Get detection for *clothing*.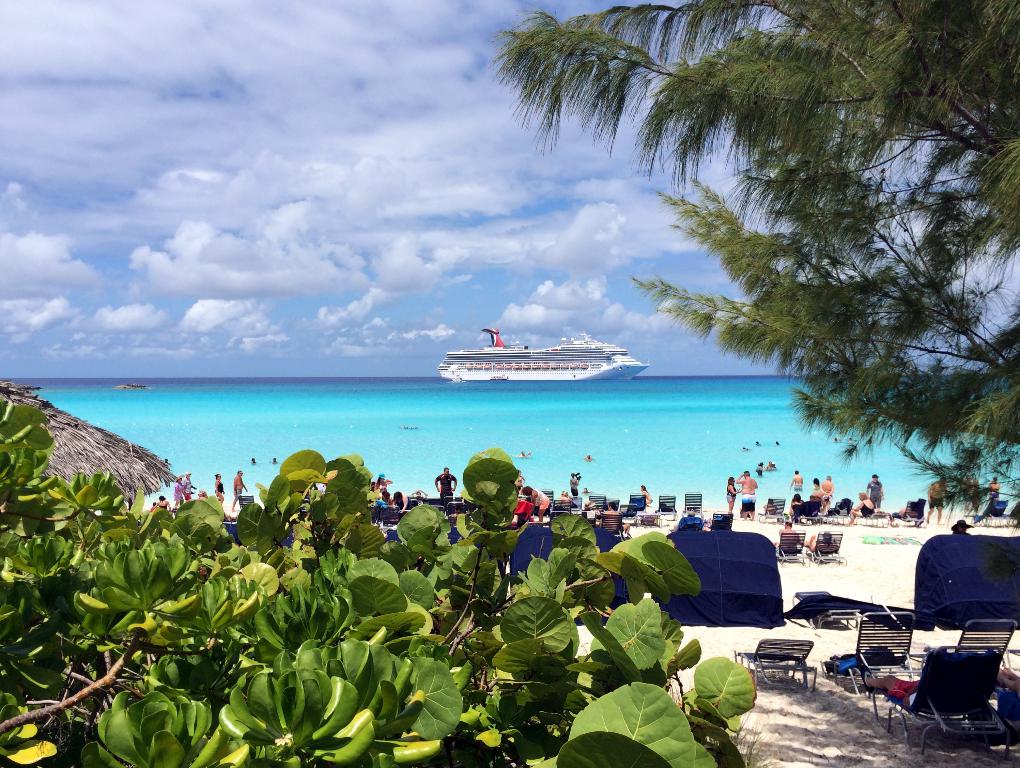
Detection: crop(866, 476, 884, 508).
